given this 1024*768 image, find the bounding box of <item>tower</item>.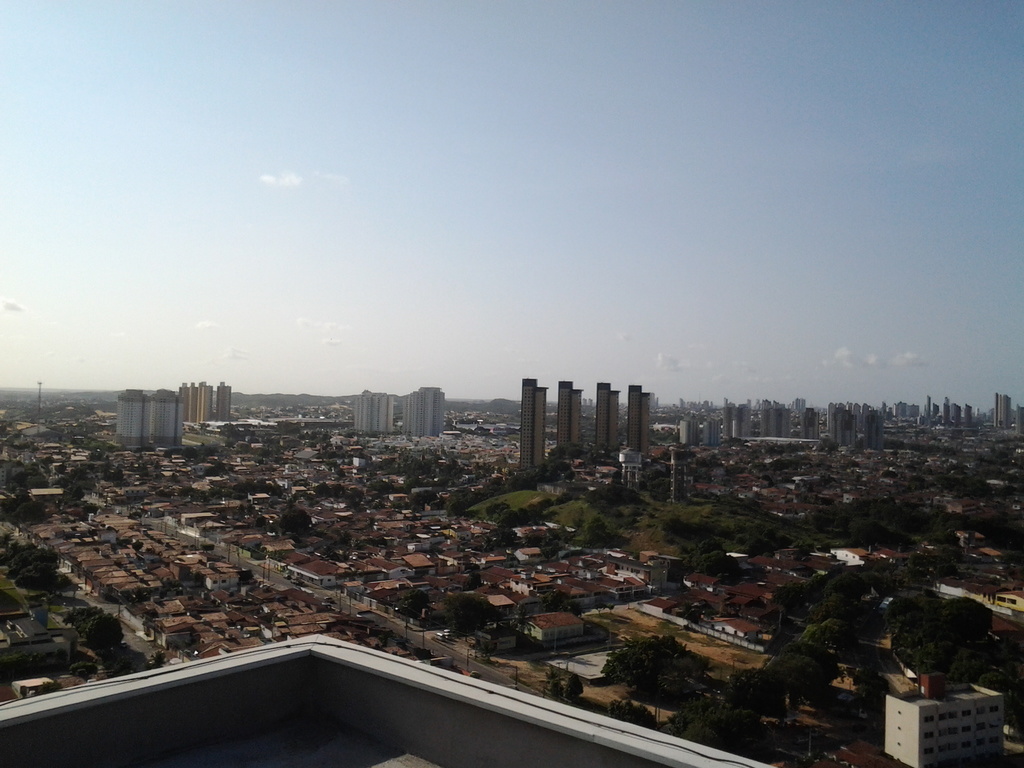
box(557, 382, 582, 453).
